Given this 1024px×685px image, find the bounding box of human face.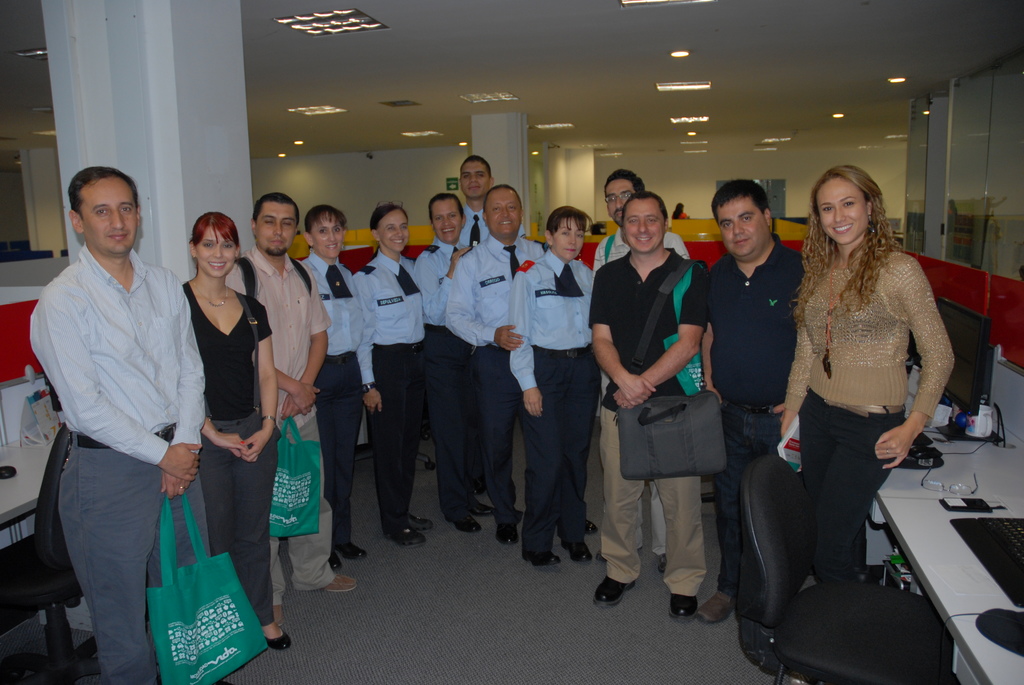
locate(428, 194, 460, 244).
